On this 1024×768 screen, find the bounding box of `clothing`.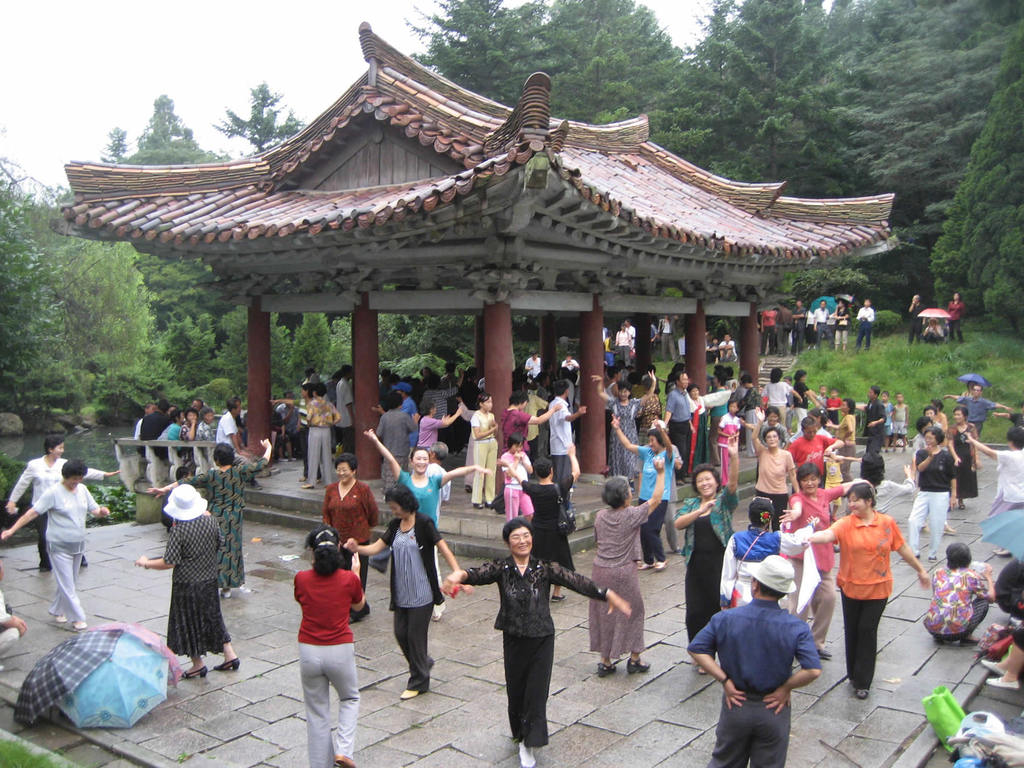
Bounding box: box(612, 327, 630, 353).
